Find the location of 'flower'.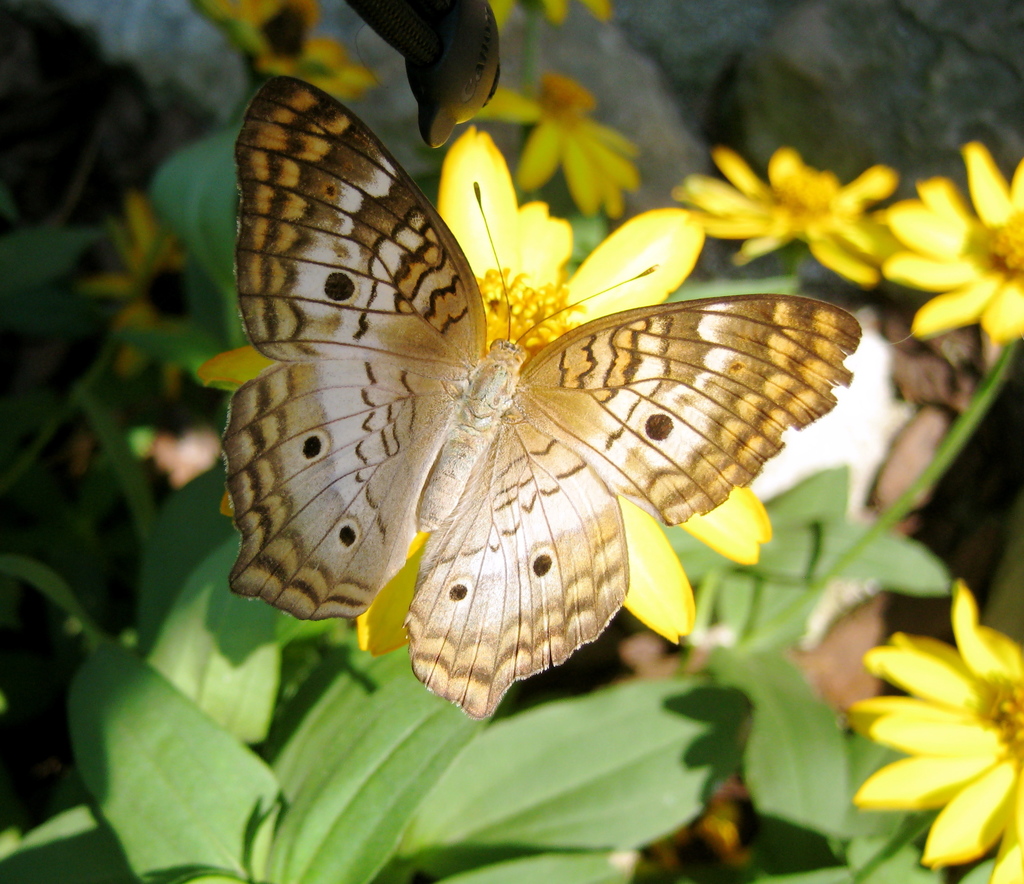
Location: crop(193, 122, 778, 658).
